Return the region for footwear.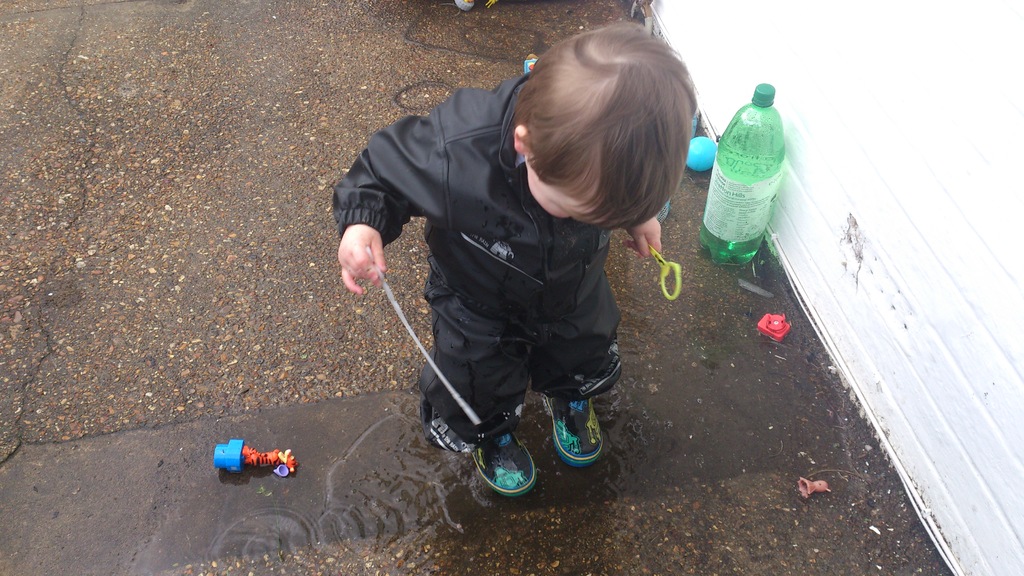
(left=544, top=392, right=604, bottom=466).
